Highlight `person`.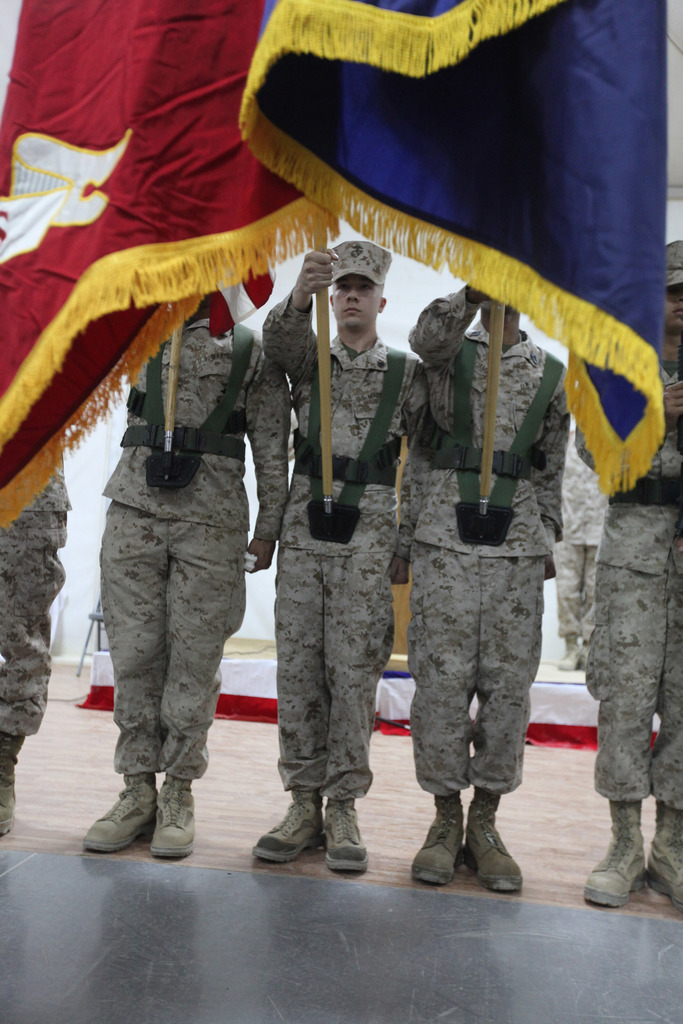
Highlighted region: pyautogui.locateOnScreen(258, 230, 442, 877).
